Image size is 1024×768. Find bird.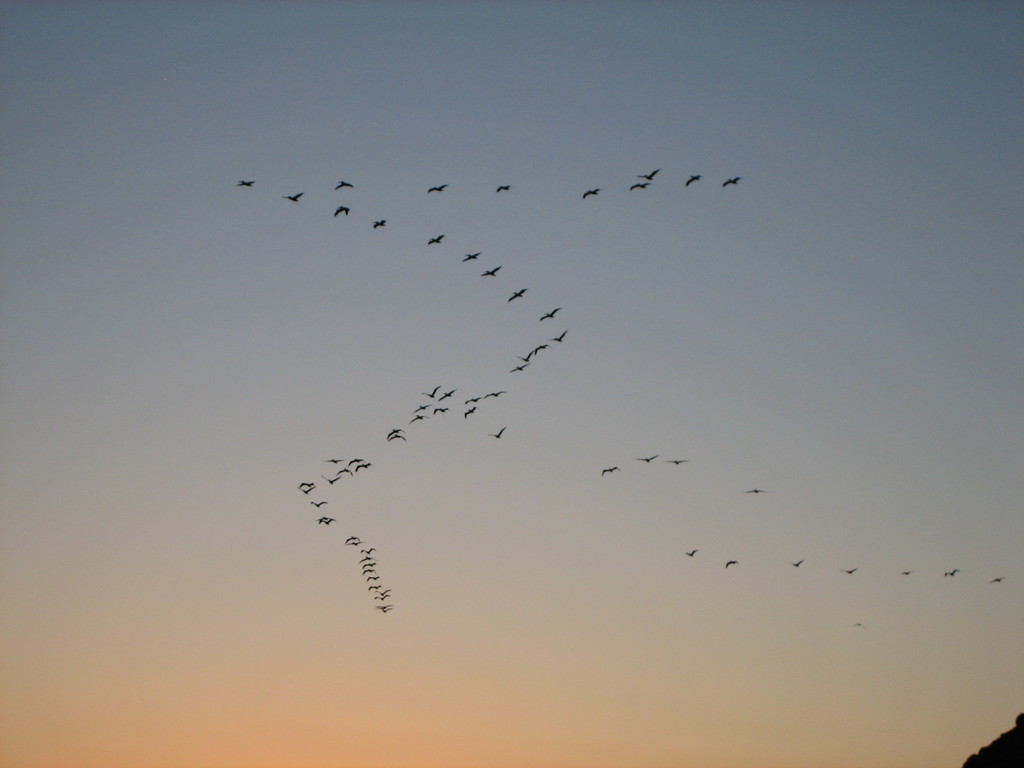
(486,389,504,400).
